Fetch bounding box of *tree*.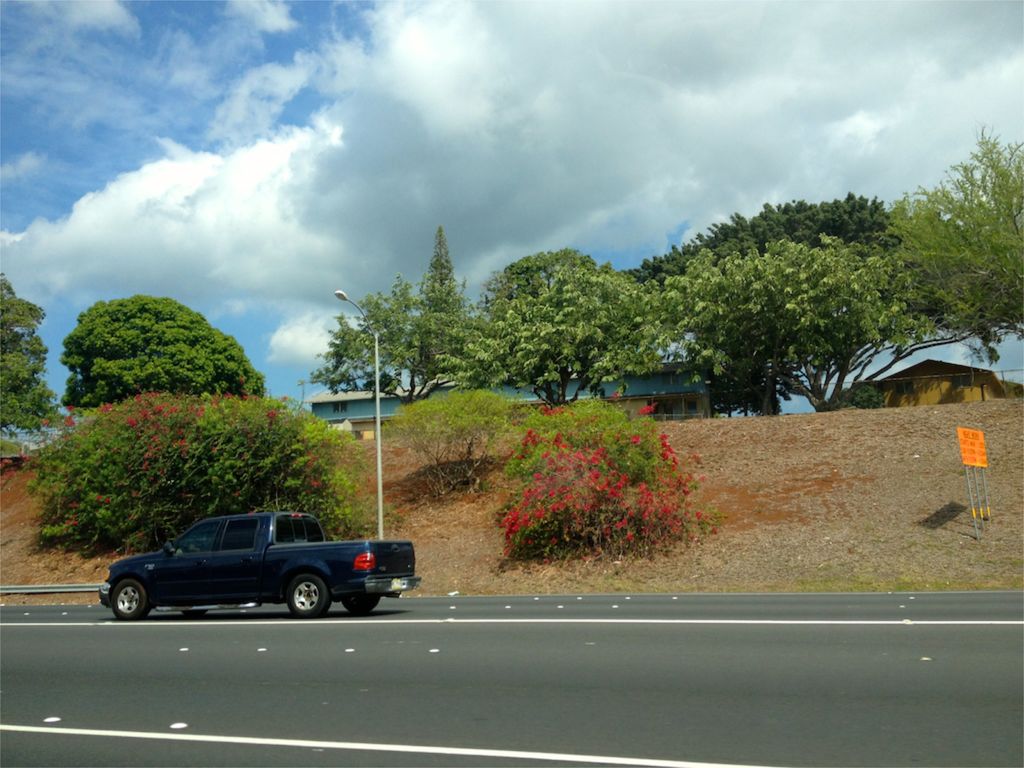
Bbox: 391,373,547,512.
